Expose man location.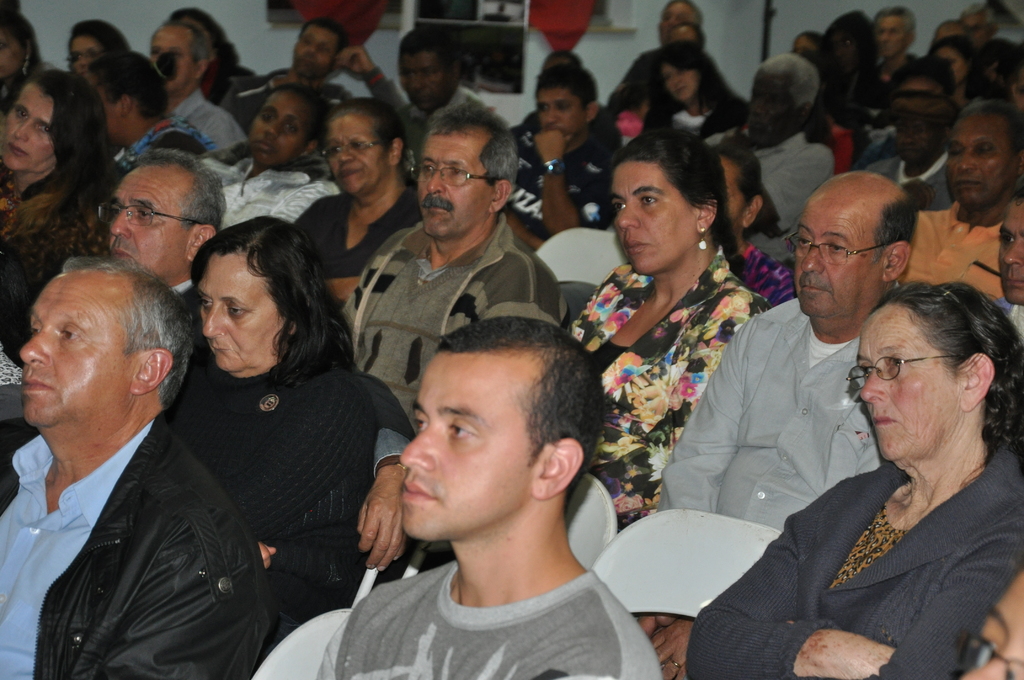
Exposed at 704,47,835,239.
